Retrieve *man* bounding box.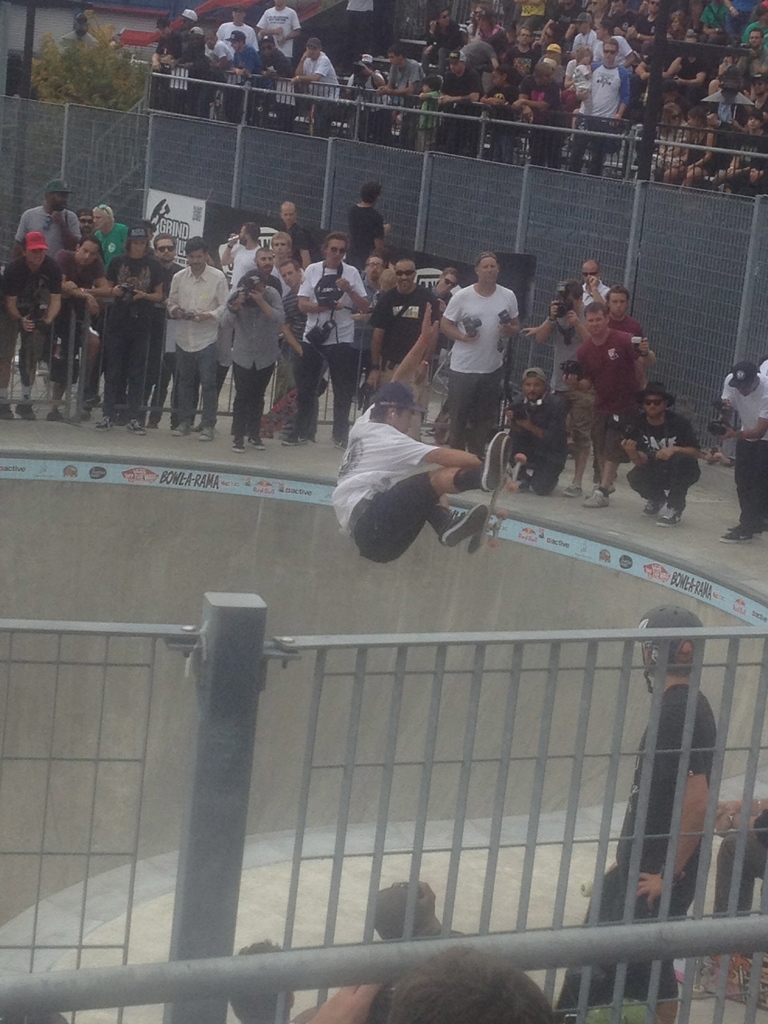
Bounding box: bbox(584, 259, 611, 302).
